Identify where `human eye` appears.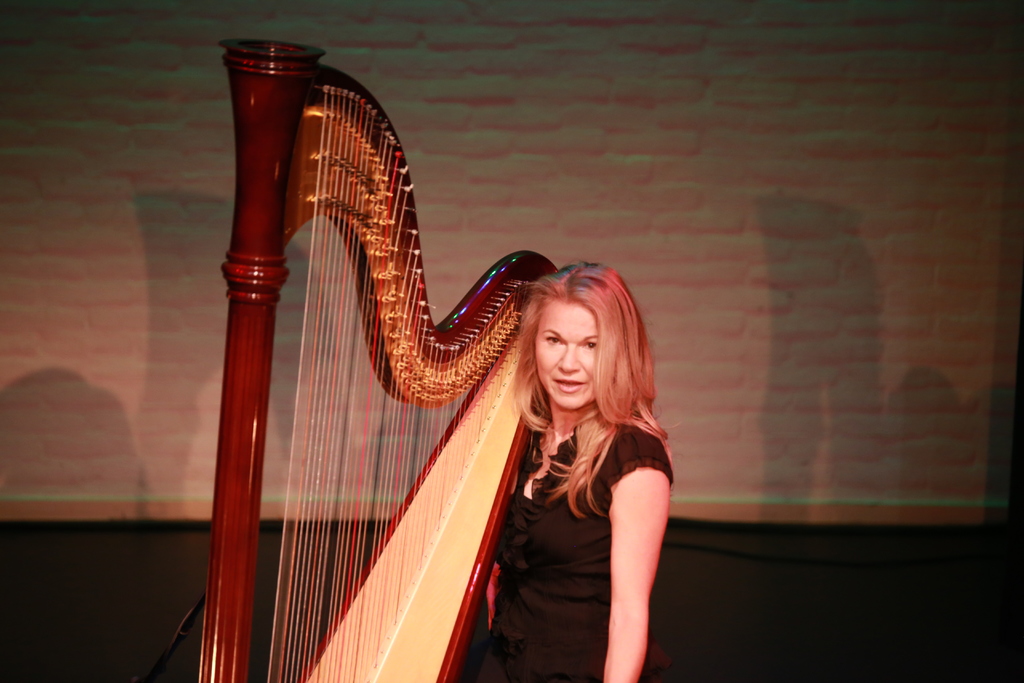
Appears at Rect(581, 337, 598, 352).
